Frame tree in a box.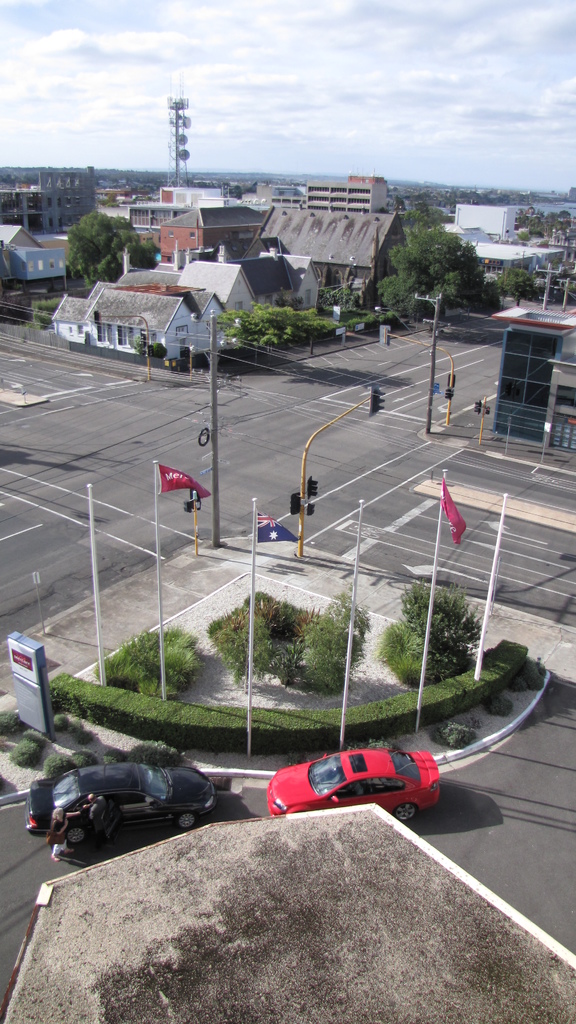
region(218, 307, 292, 363).
